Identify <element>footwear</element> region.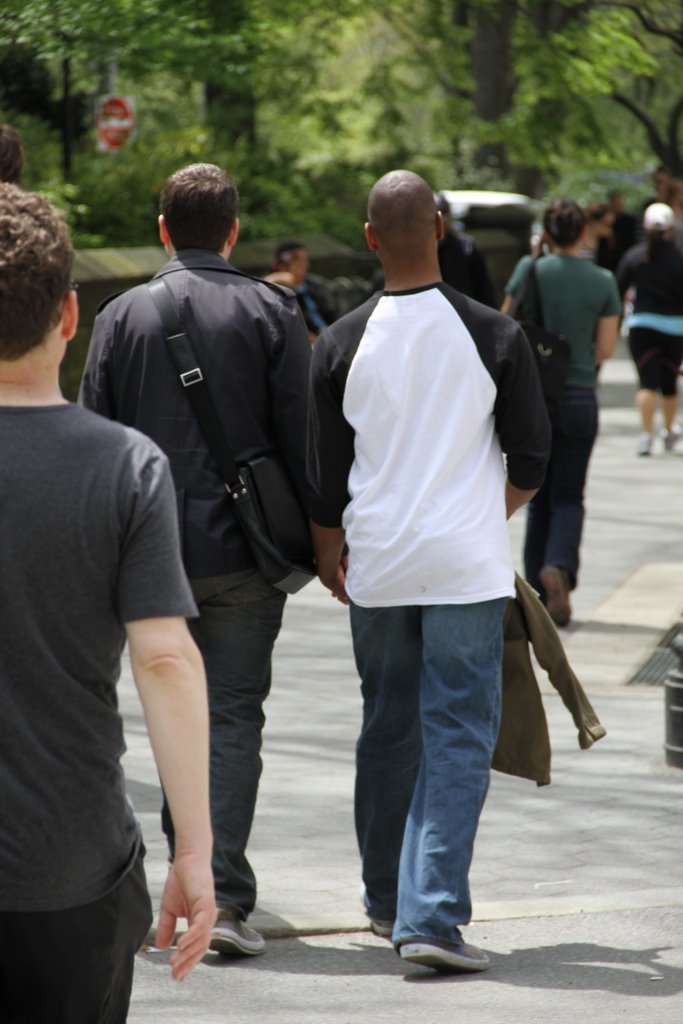
Region: crop(388, 925, 492, 981).
